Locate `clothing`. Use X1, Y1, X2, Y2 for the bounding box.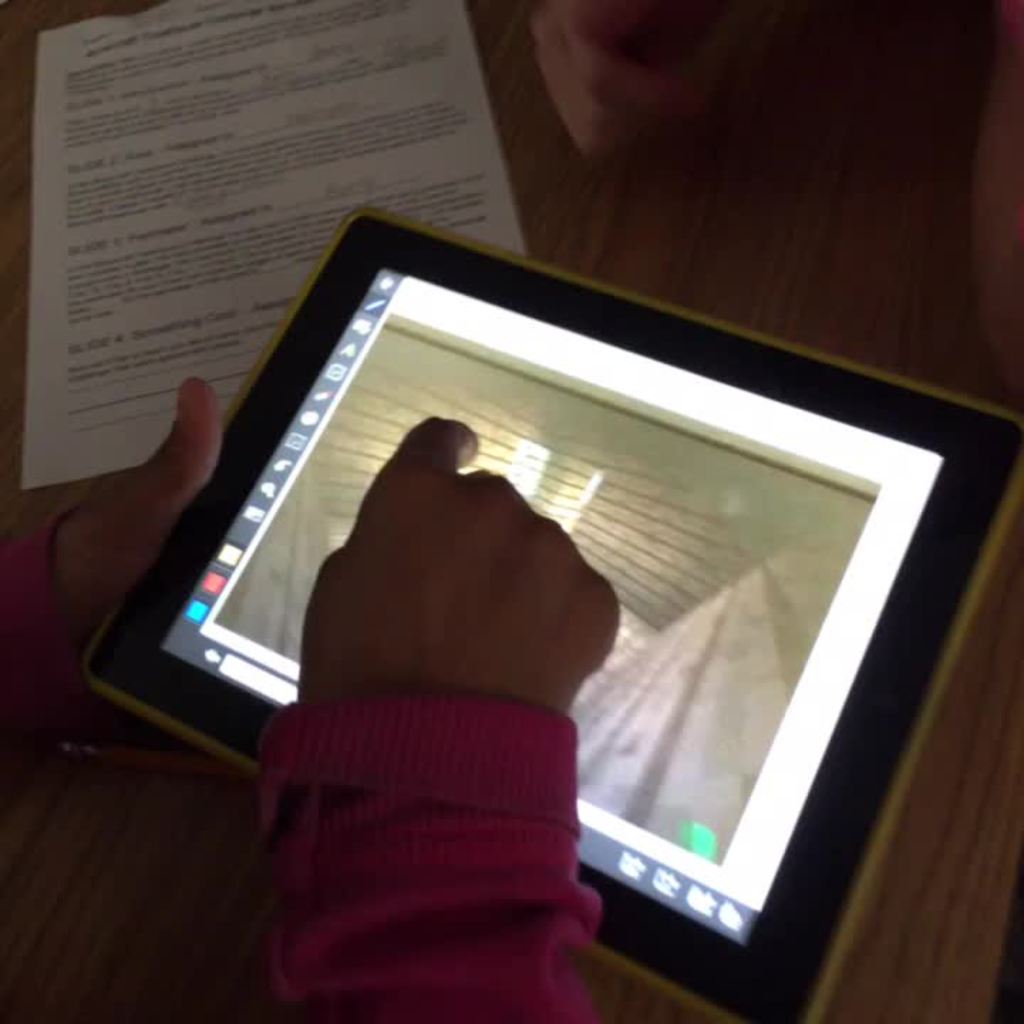
203, 437, 684, 983.
